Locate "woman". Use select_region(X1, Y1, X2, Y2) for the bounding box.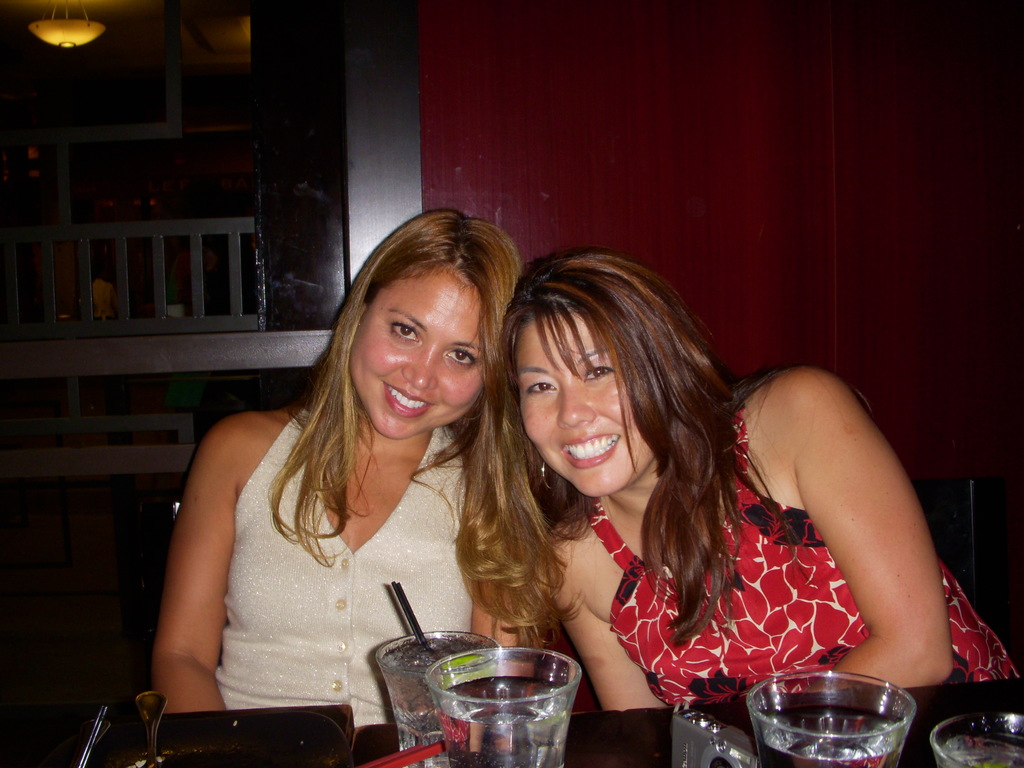
select_region(500, 246, 1020, 713).
